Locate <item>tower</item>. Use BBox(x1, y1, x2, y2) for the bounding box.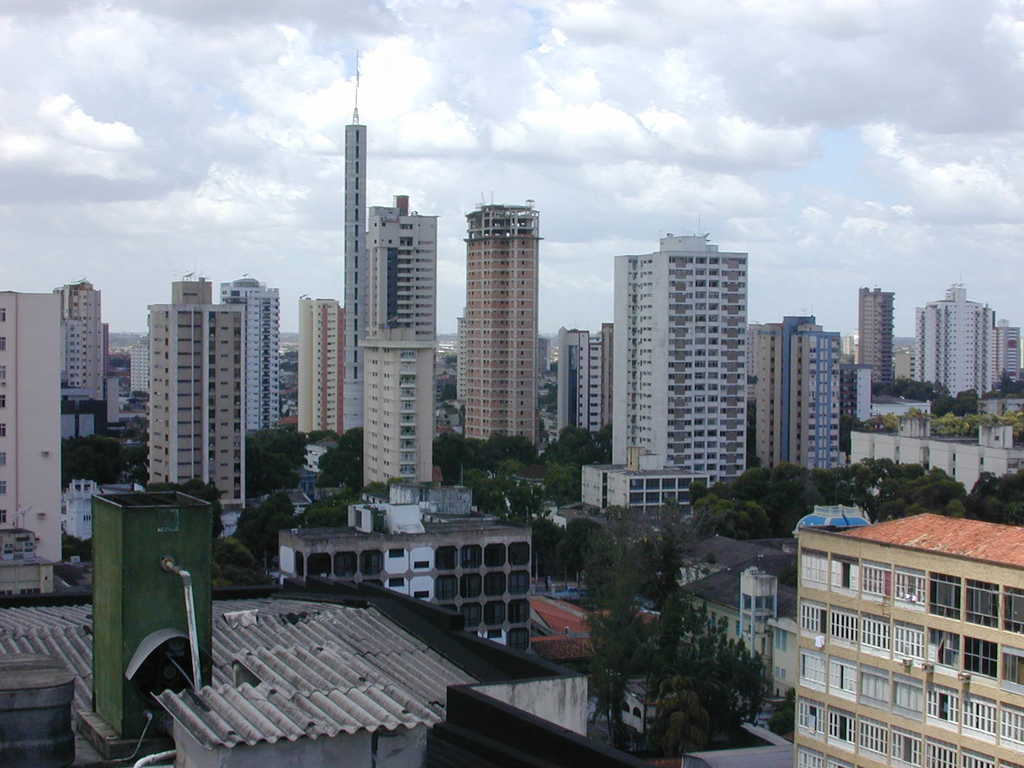
BBox(148, 278, 236, 531).
